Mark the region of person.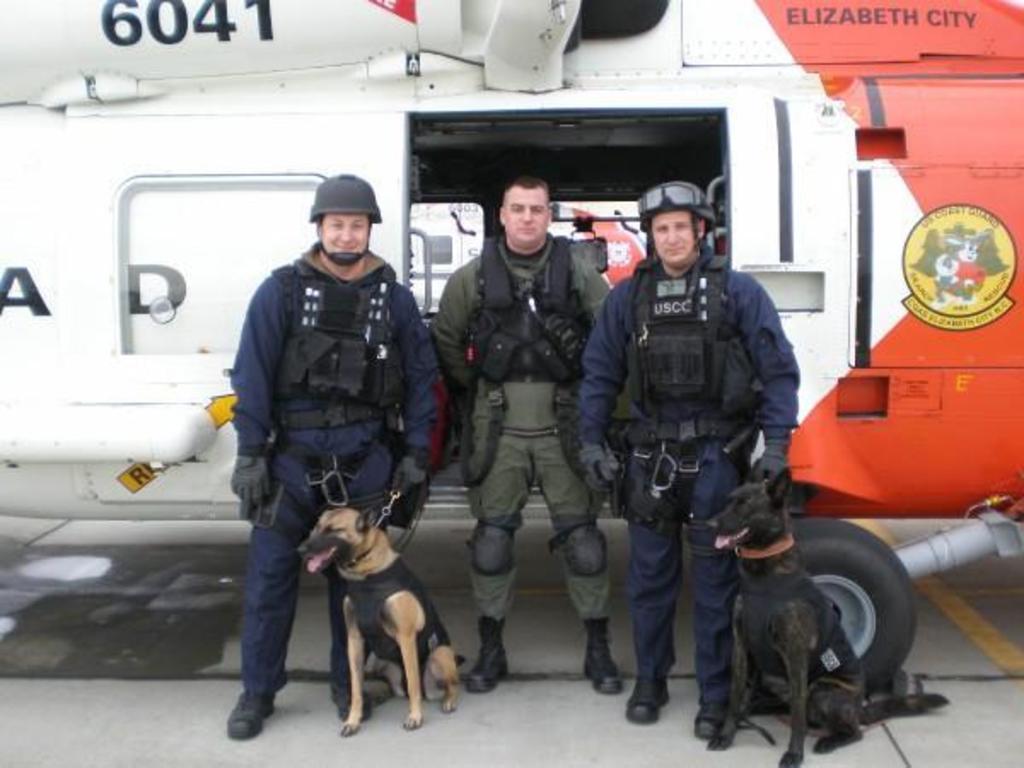
Region: <region>437, 171, 630, 691</region>.
